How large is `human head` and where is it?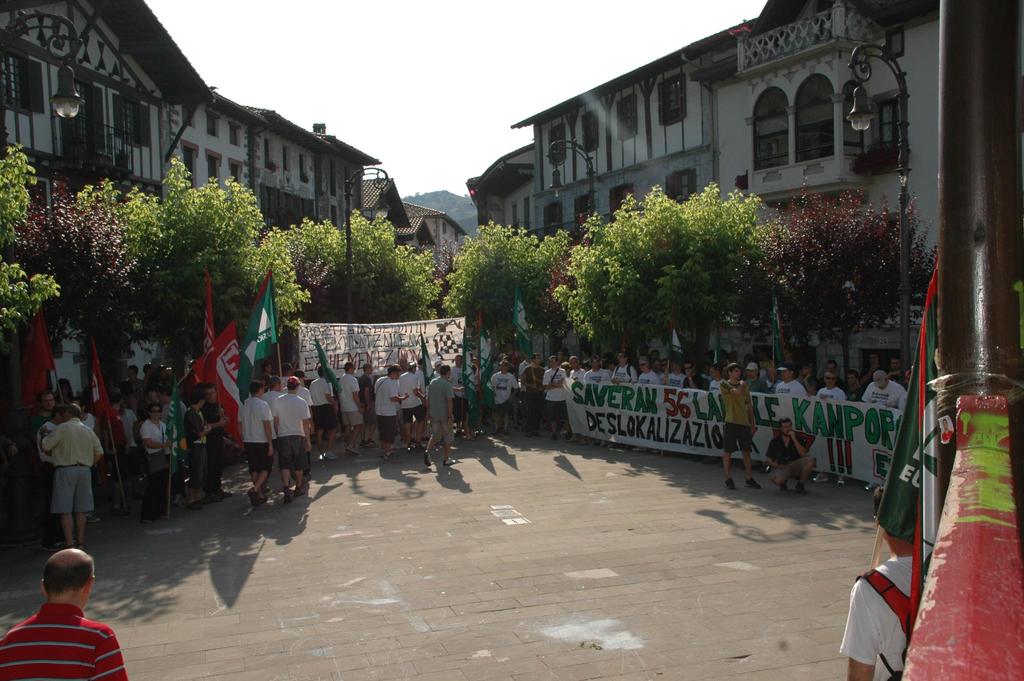
Bounding box: box(727, 362, 742, 383).
